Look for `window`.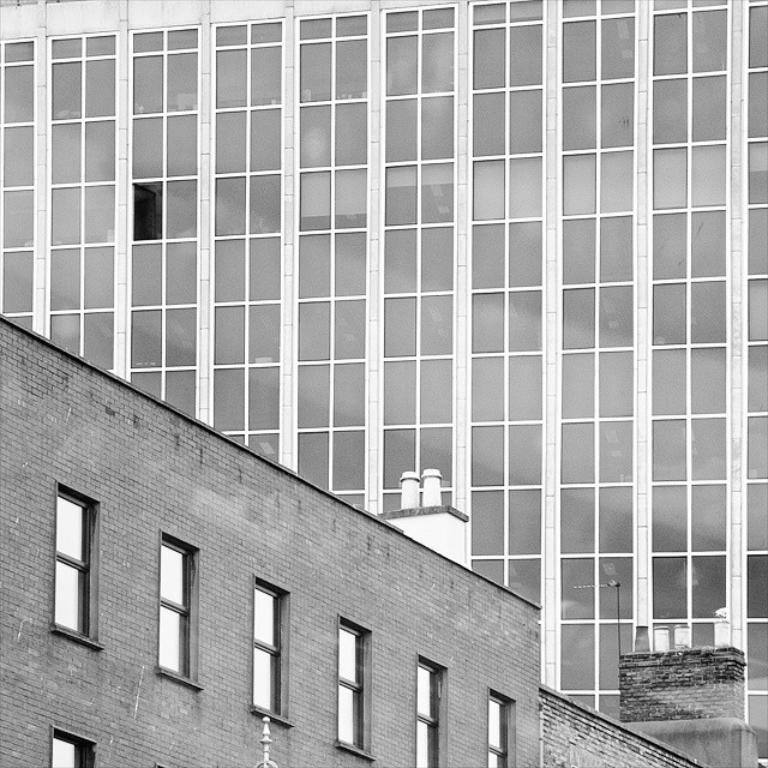
Found: <box>484,688,515,766</box>.
